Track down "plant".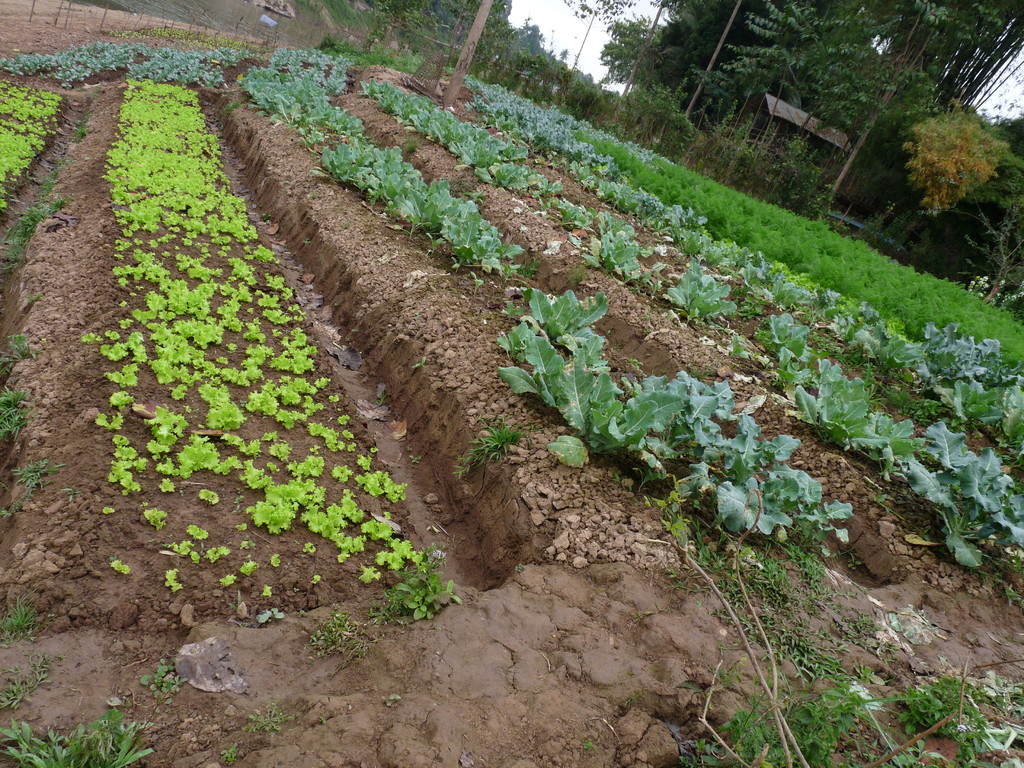
Tracked to 7 606 56 639.
